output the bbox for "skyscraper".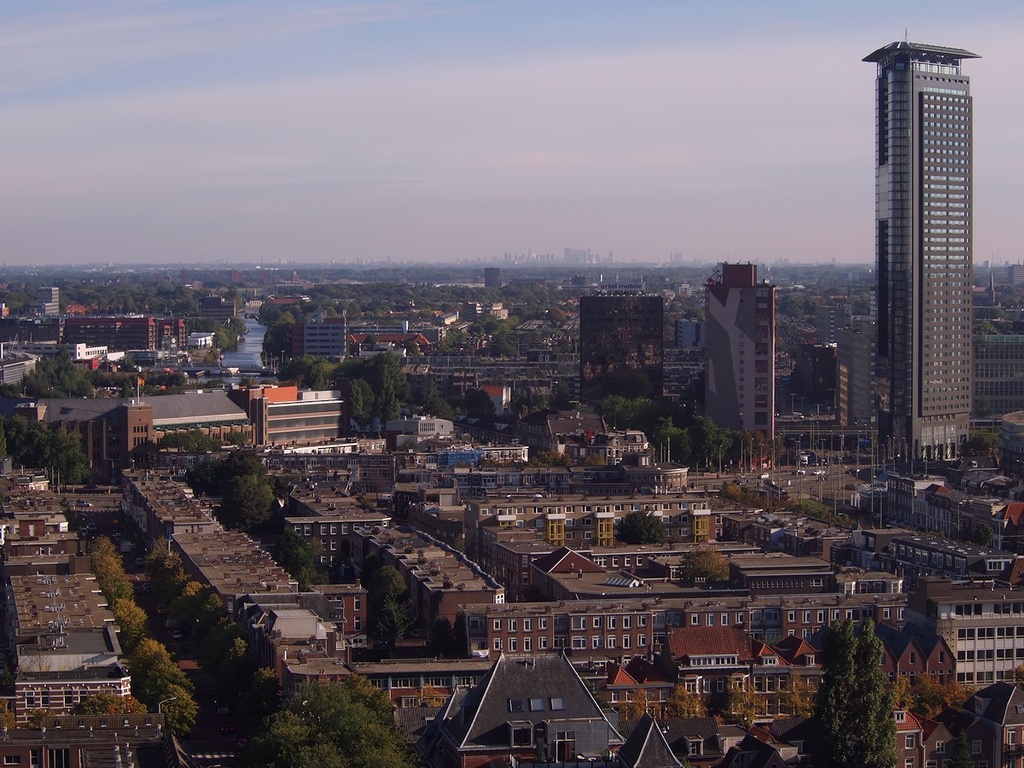
region(705, 257, 772, 446).
